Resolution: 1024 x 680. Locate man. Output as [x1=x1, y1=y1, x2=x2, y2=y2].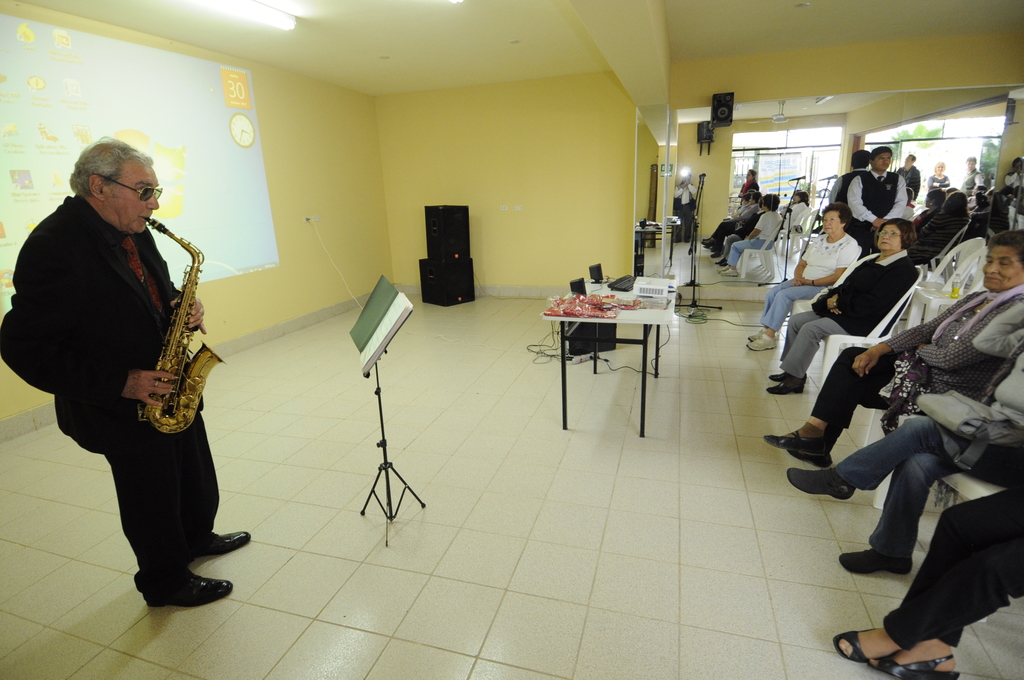
[x1=895, y1=153, x2=921, y2=215].
